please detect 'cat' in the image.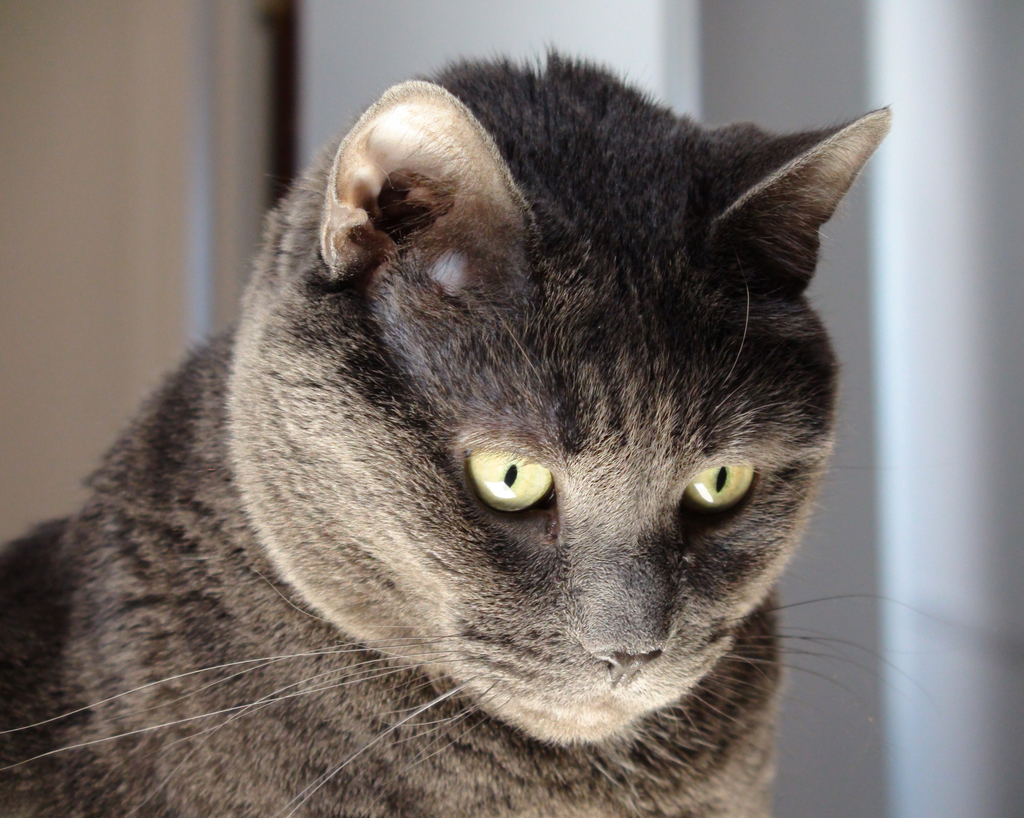
<bbox>0, 40, 931, 817</bbox>.
